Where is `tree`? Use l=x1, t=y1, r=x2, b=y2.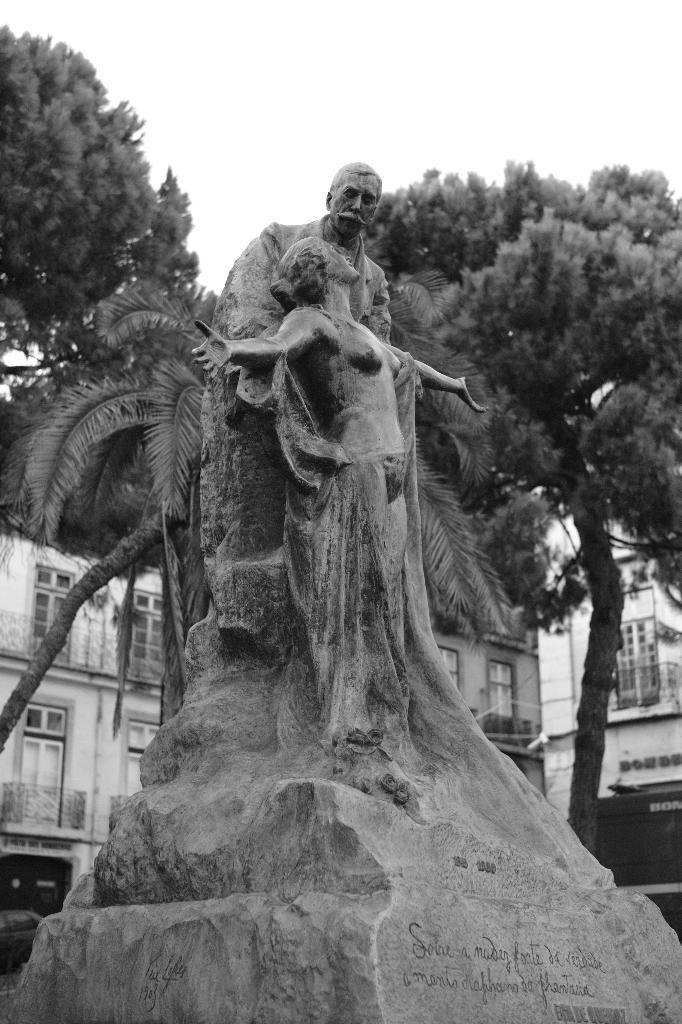
l=0, t=20, r=220, b=773.
